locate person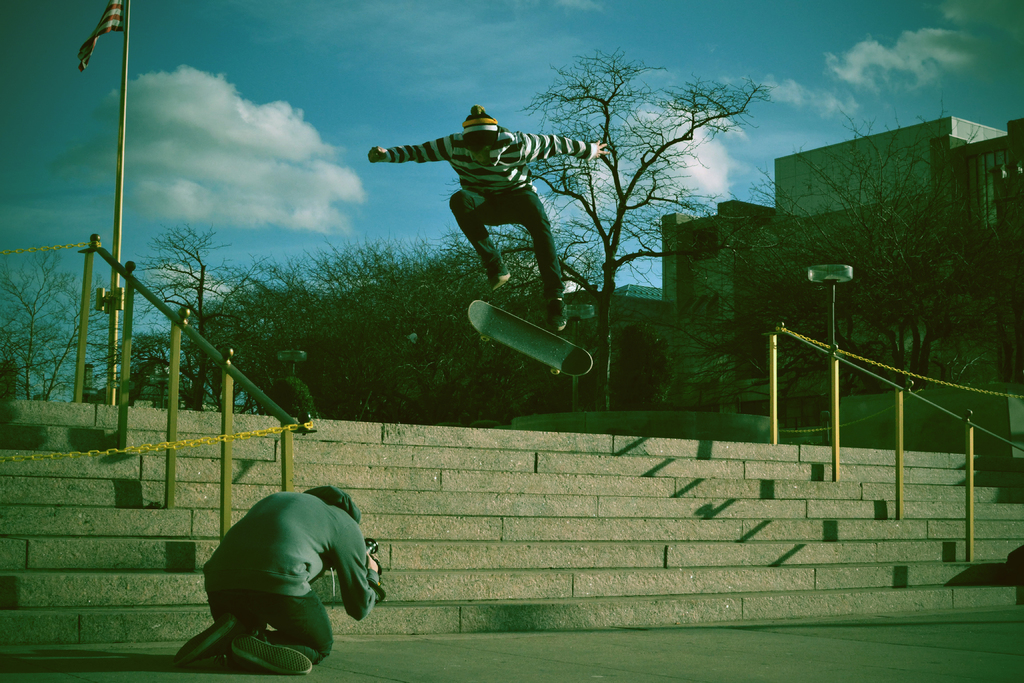
(left=381, top=93, right=602, bottom=338)
